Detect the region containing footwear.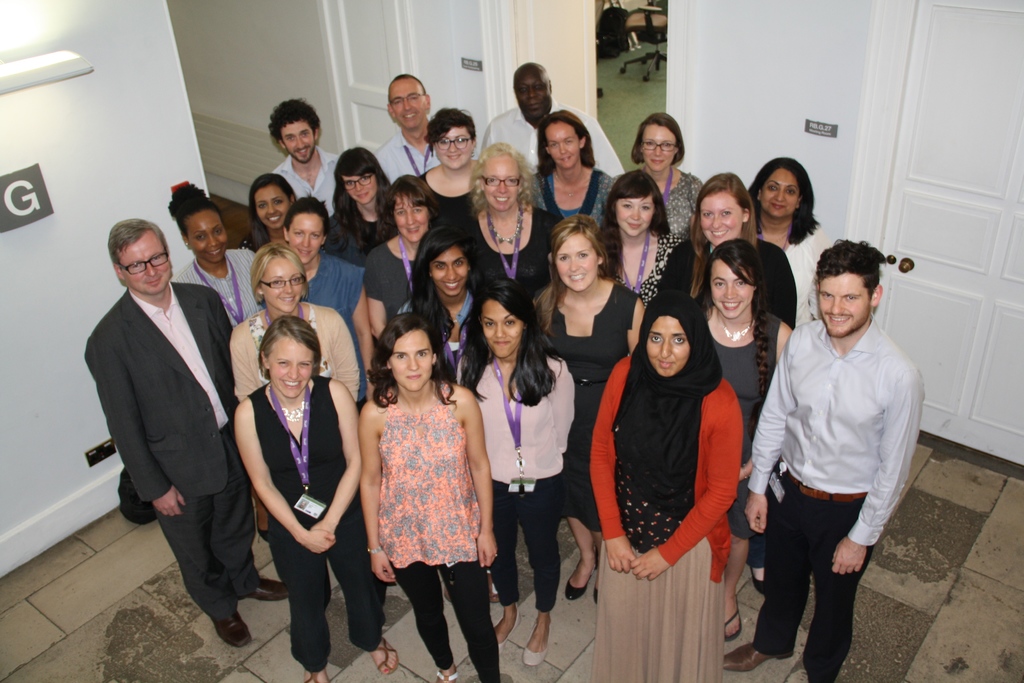
(left=593, top=580, right=598, bottom=604).
